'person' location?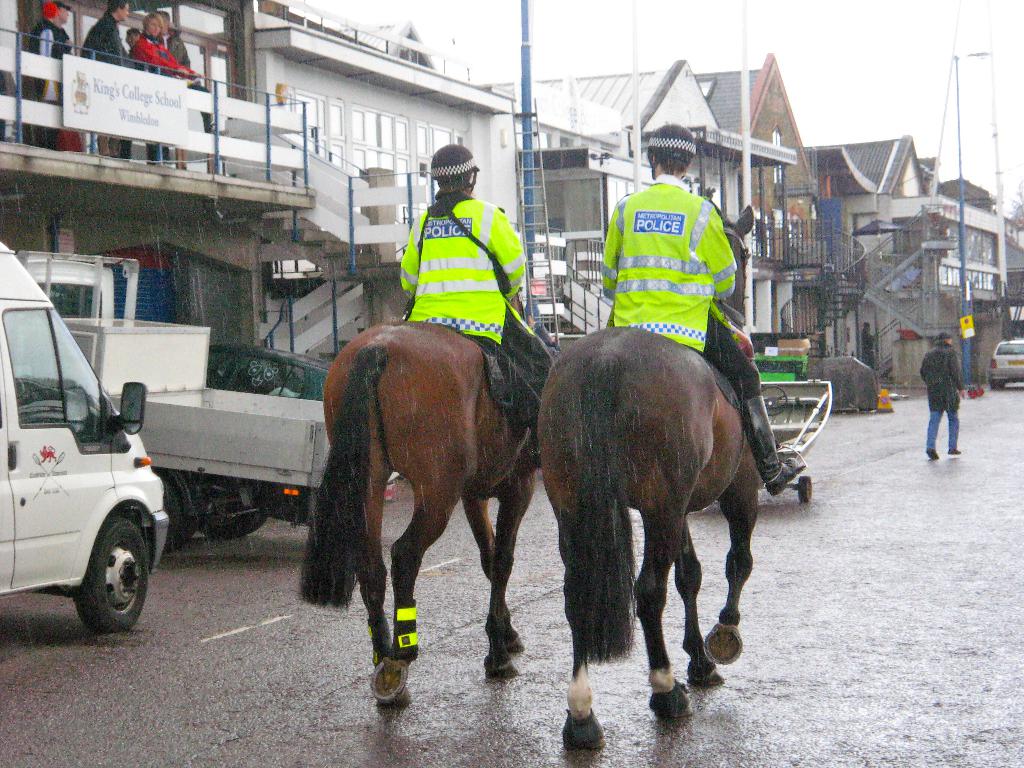
<bbox>19, 0, 82, 152</bbox>
